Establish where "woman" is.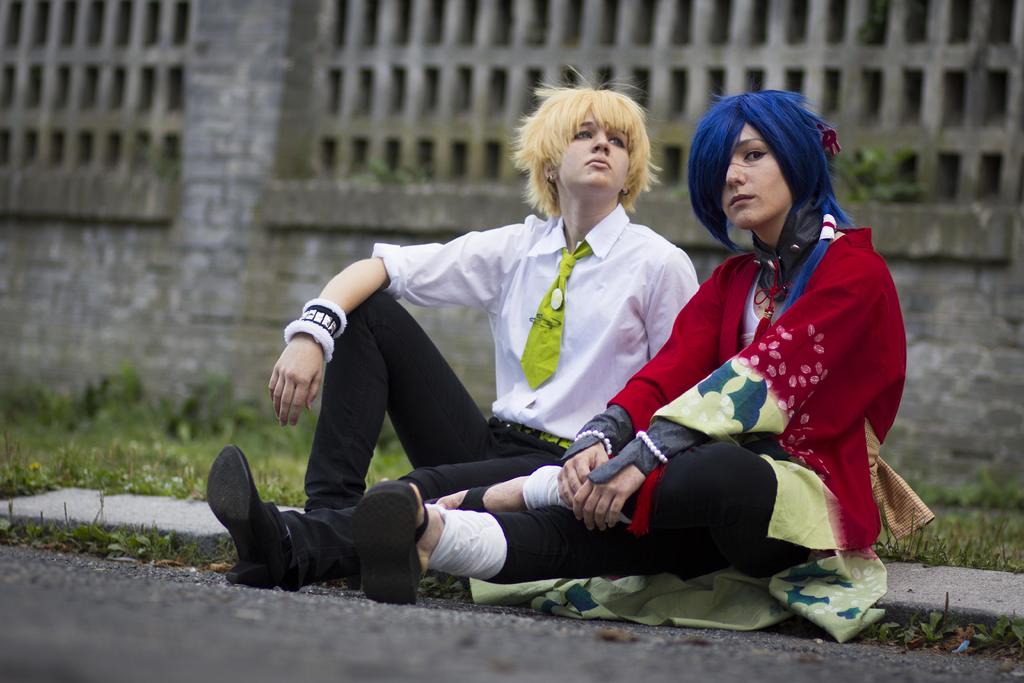
Established at box(356, 83, 915, 605).
